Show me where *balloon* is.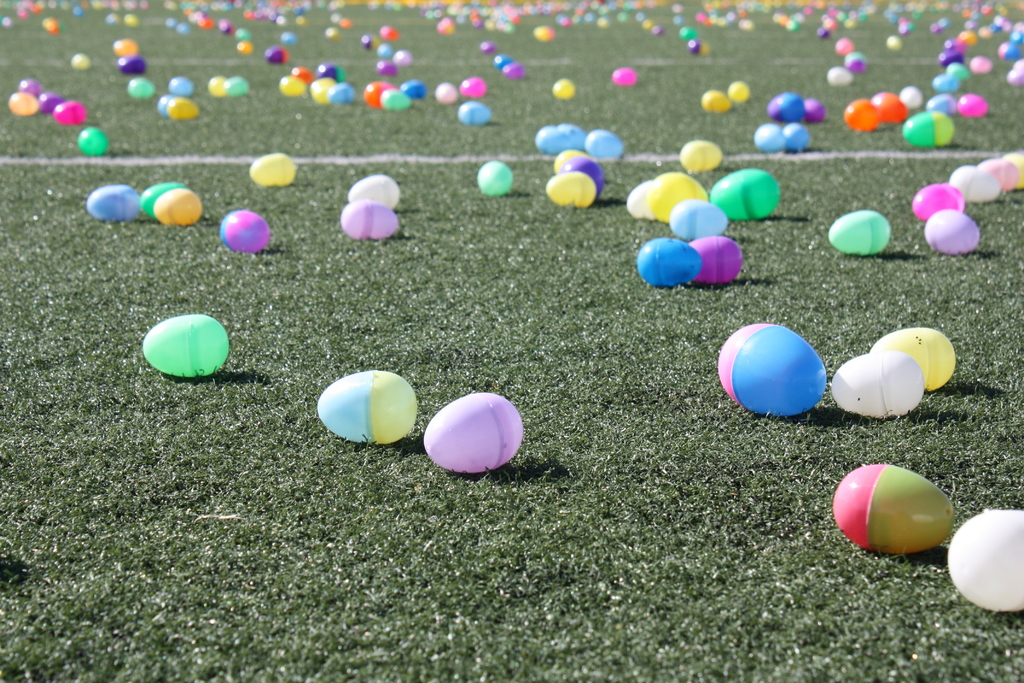
*balloon* is at <box>831,465,958,552</box>.
